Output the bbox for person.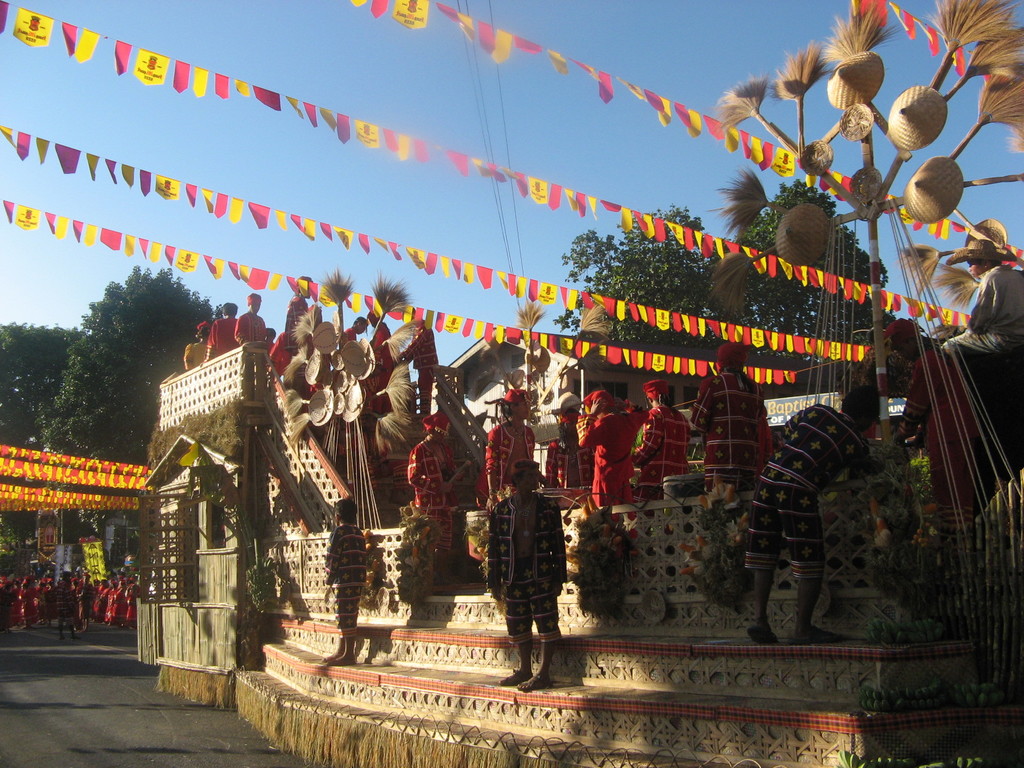
left=280, top=273, right=320, bottom=333.
